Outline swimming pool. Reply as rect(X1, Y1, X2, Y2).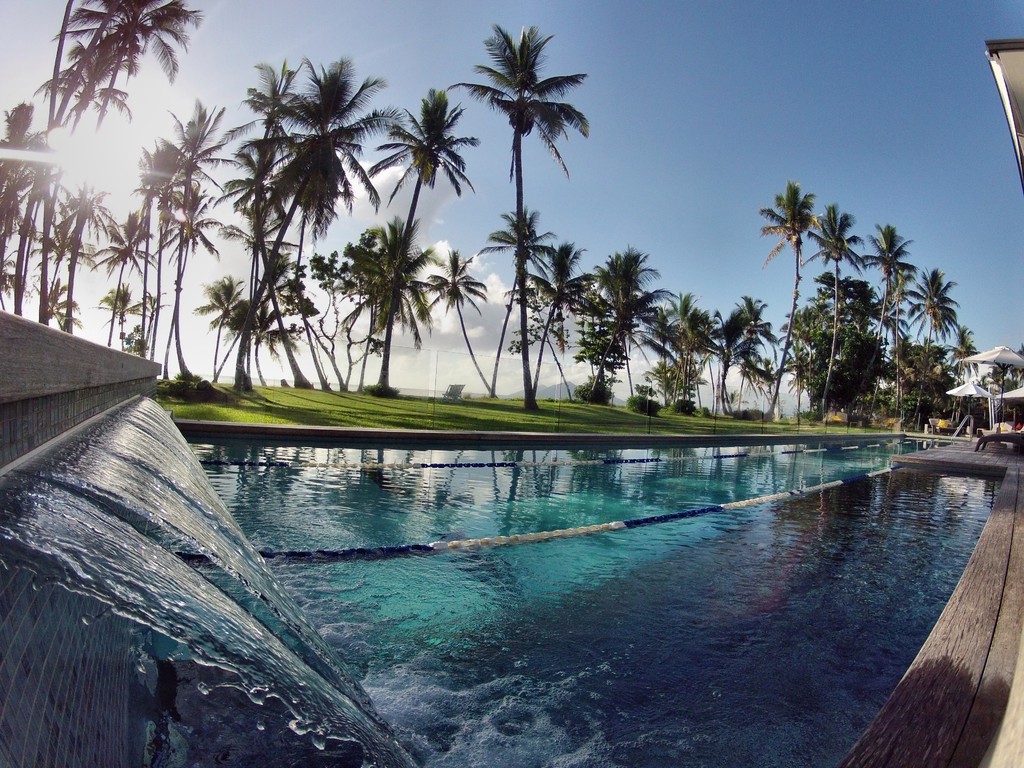
rect(173, 414, 1006, 767).
